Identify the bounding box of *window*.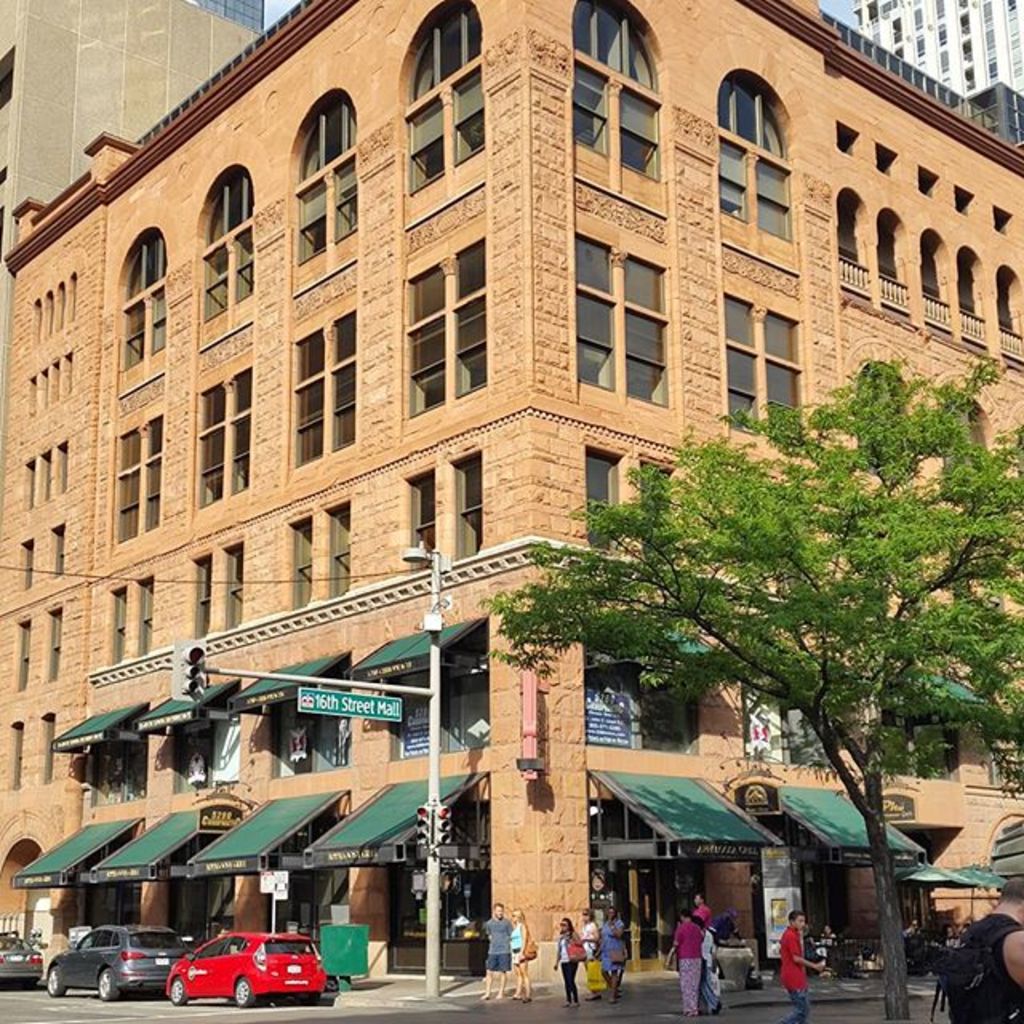
<box>195,163,256,248</box>.
